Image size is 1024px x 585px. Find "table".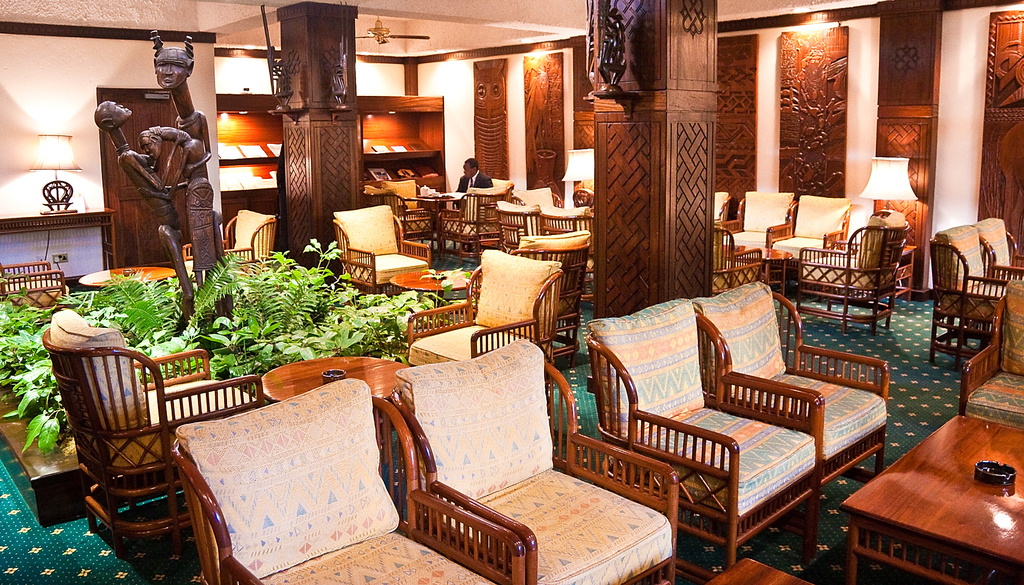
(left=733, top=246, right=792, bottom=294).
